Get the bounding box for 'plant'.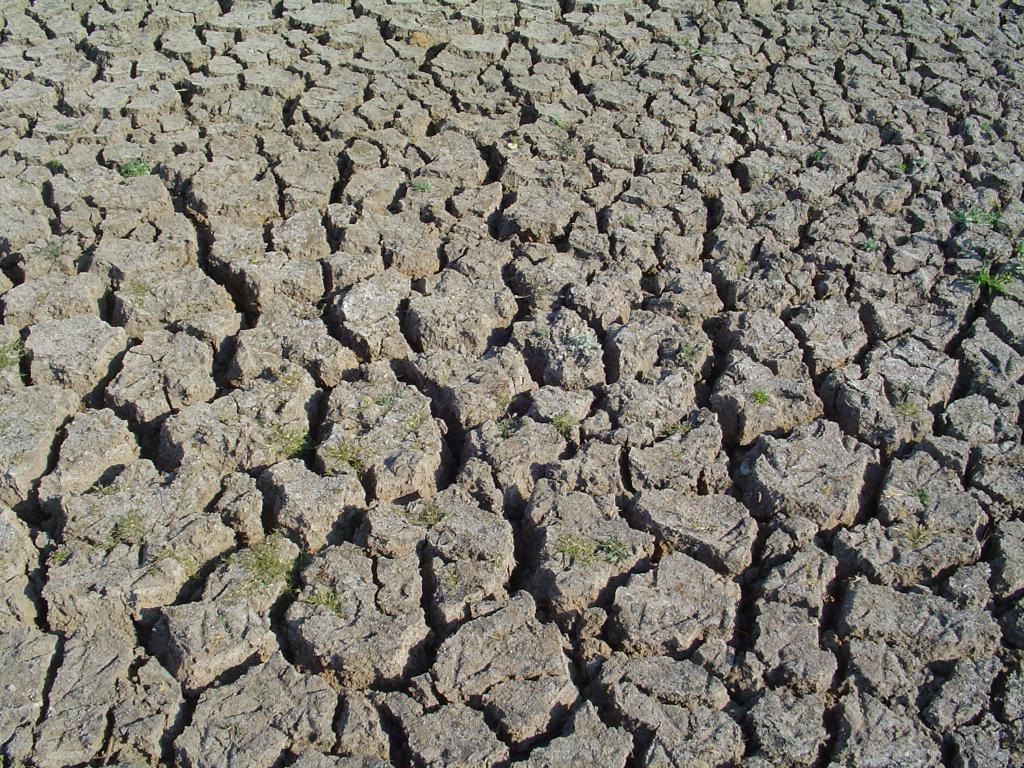
(263,420,316,457).
